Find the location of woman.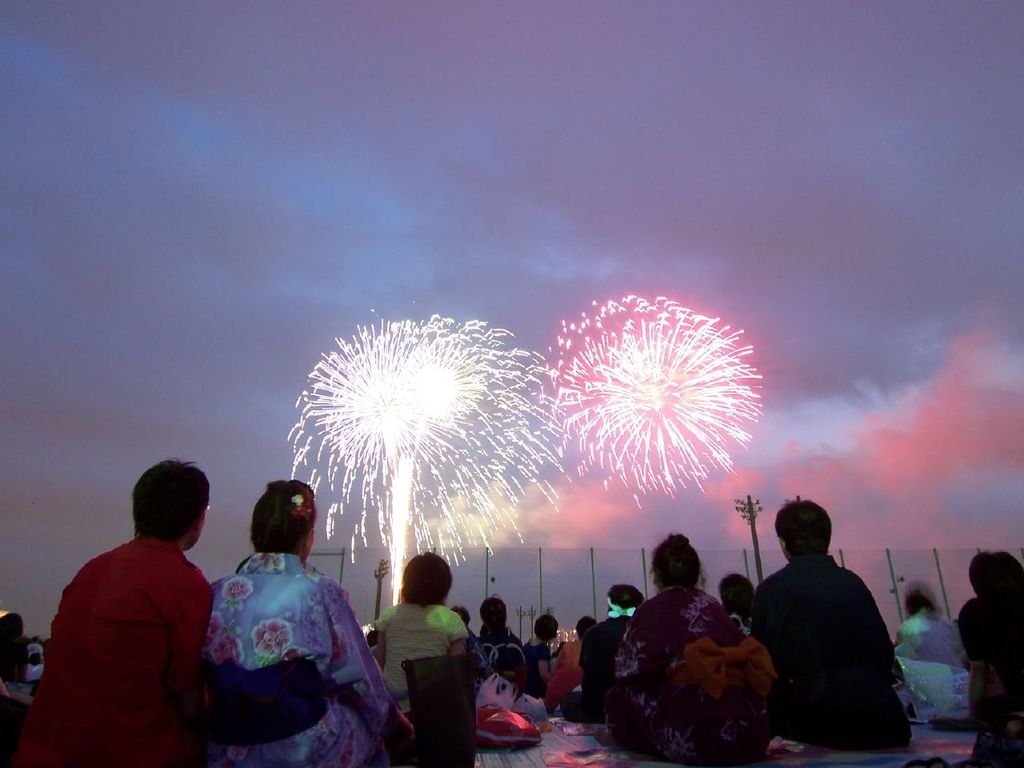
Location: region(542, 618, 598, 705).
